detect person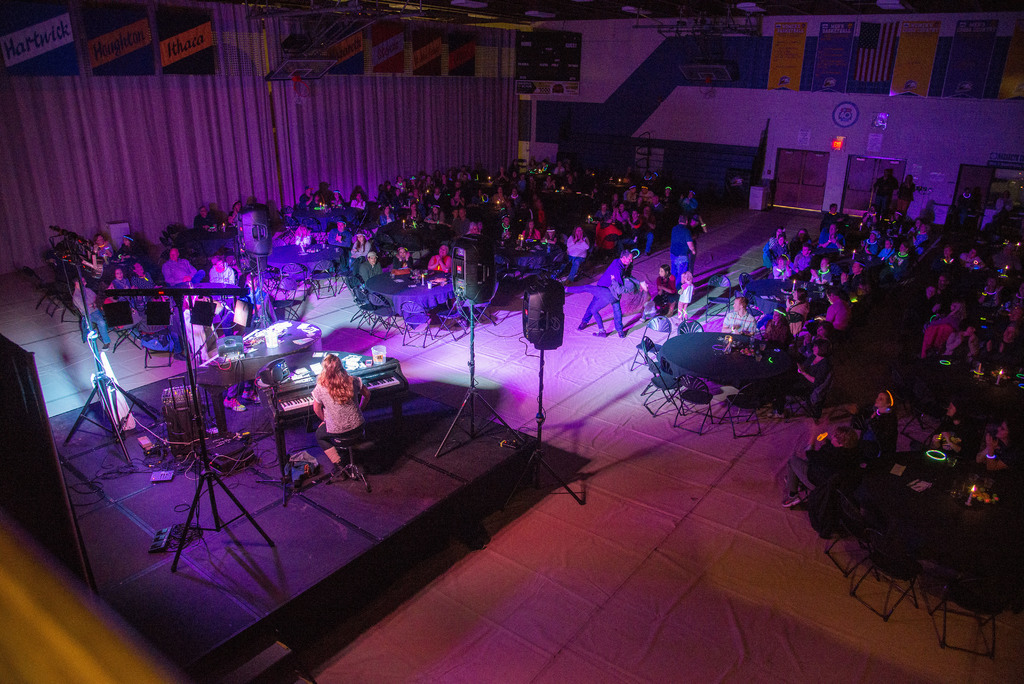
l=835, t=262, r=869, b=291
